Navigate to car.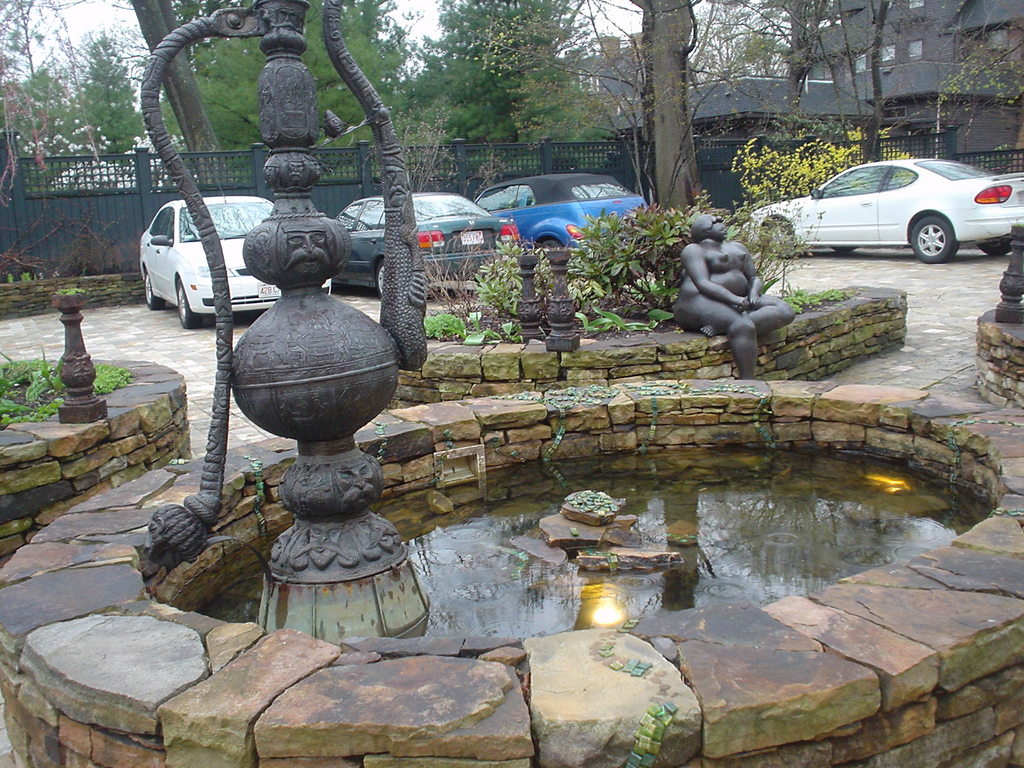
Navigation target: (768,148,1011,250).
